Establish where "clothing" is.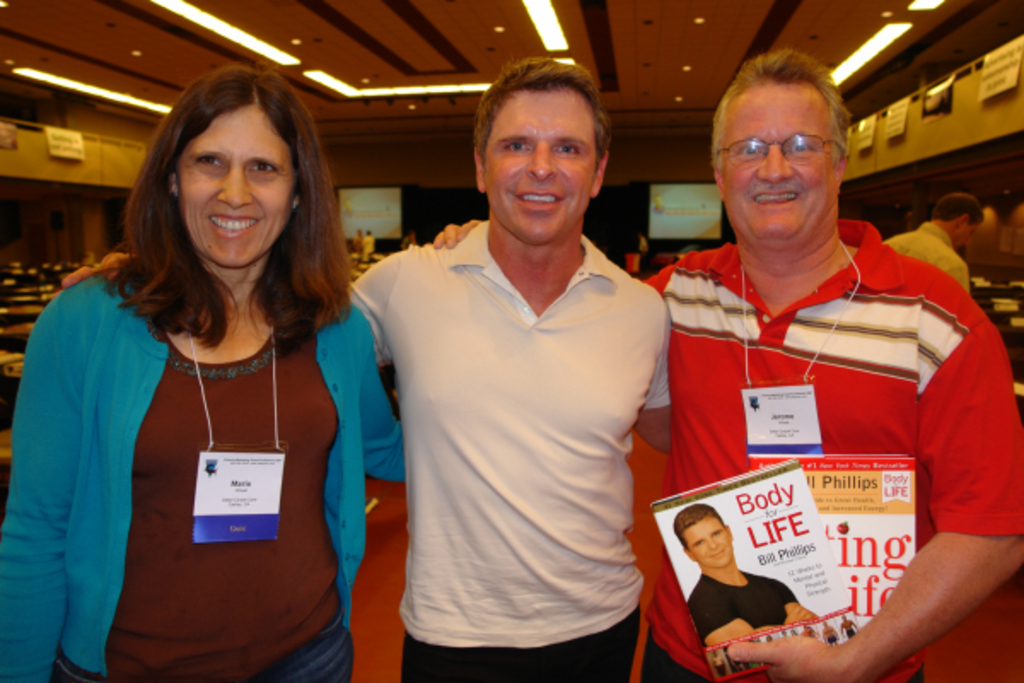
Established at {"left": 889, "top": 229, "right": 975, "bottom": 283}.
